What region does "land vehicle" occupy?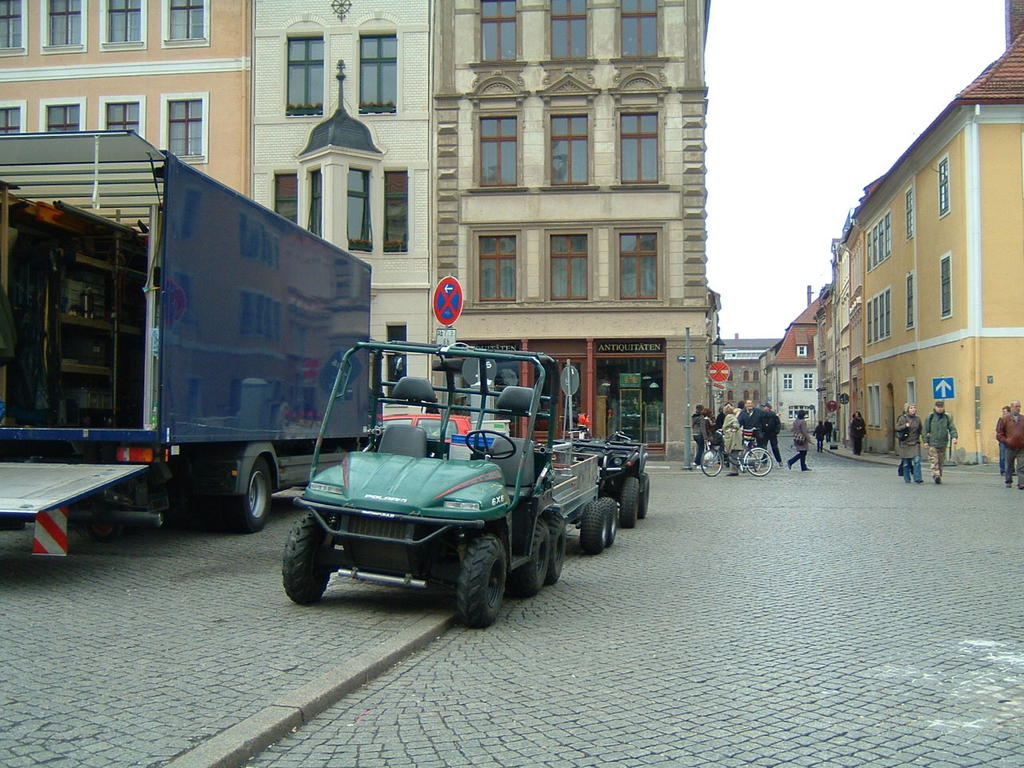
select_region(0, 127, 386, 555).
